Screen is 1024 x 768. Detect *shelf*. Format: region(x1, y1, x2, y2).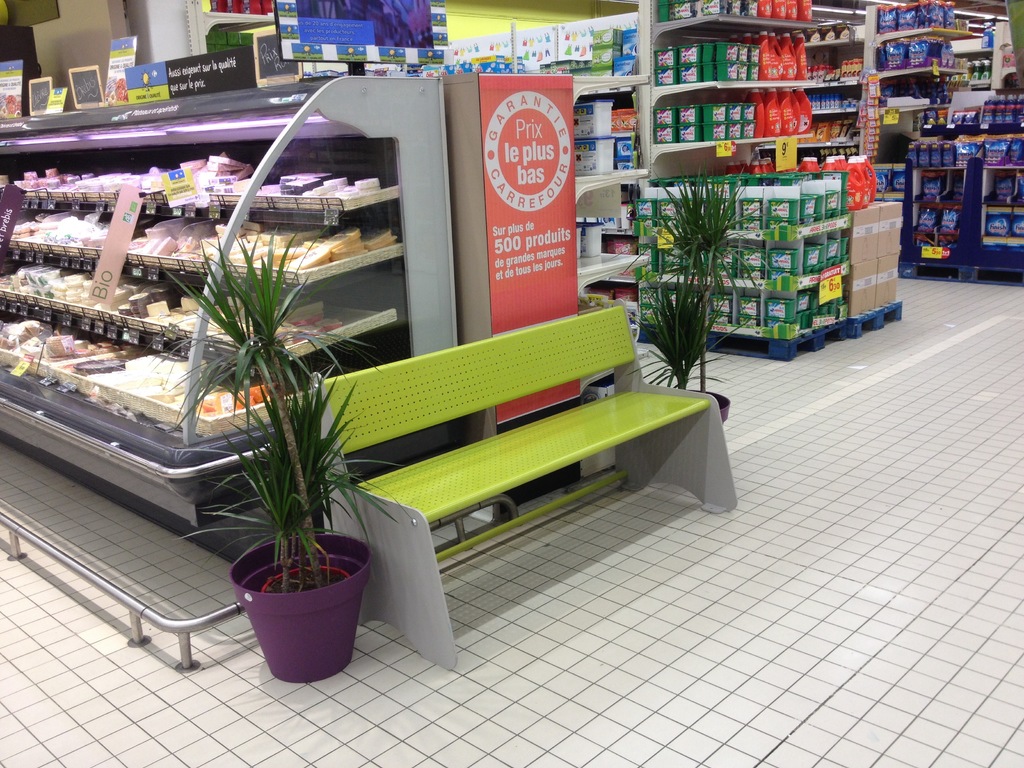
region(582, 309, 666, 344).
